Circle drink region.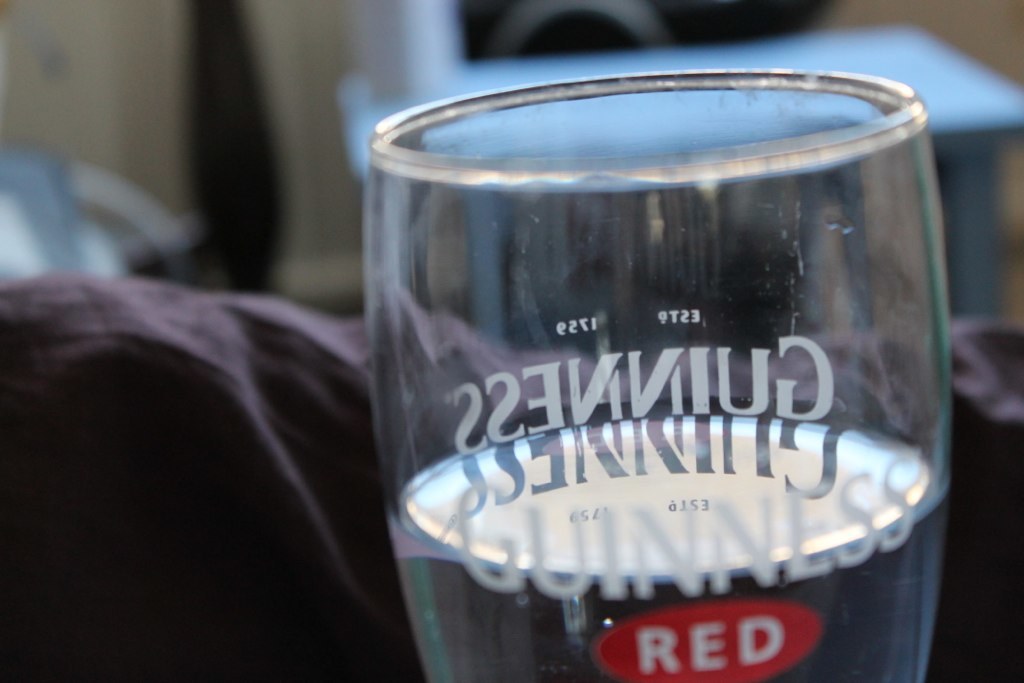
Region: (x1=351, y1=75, x2=991, y2=682).
